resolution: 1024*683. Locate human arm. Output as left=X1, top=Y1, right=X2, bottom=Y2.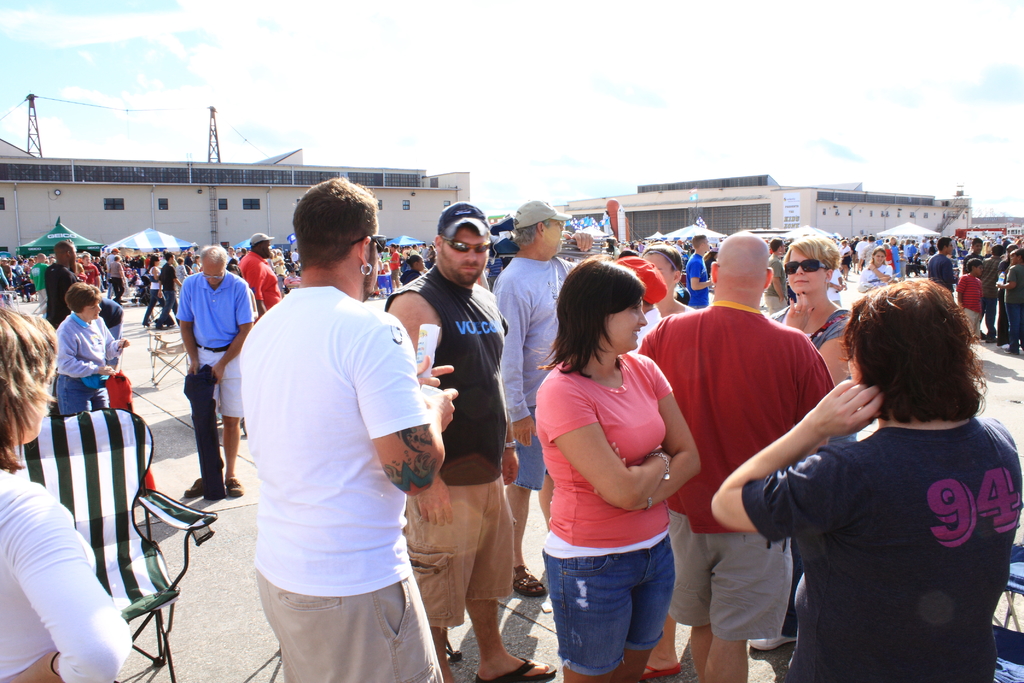
left=386, top=292, right=457, bottom=529.
